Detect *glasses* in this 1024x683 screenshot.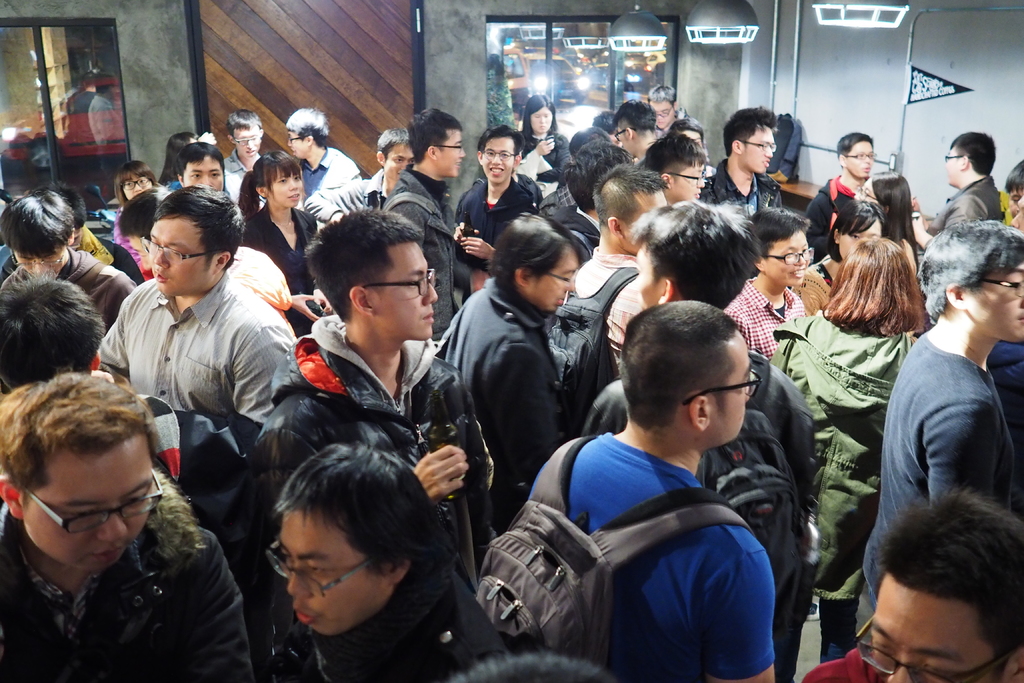
Detection: bbox(847, 151, 877, 160).
